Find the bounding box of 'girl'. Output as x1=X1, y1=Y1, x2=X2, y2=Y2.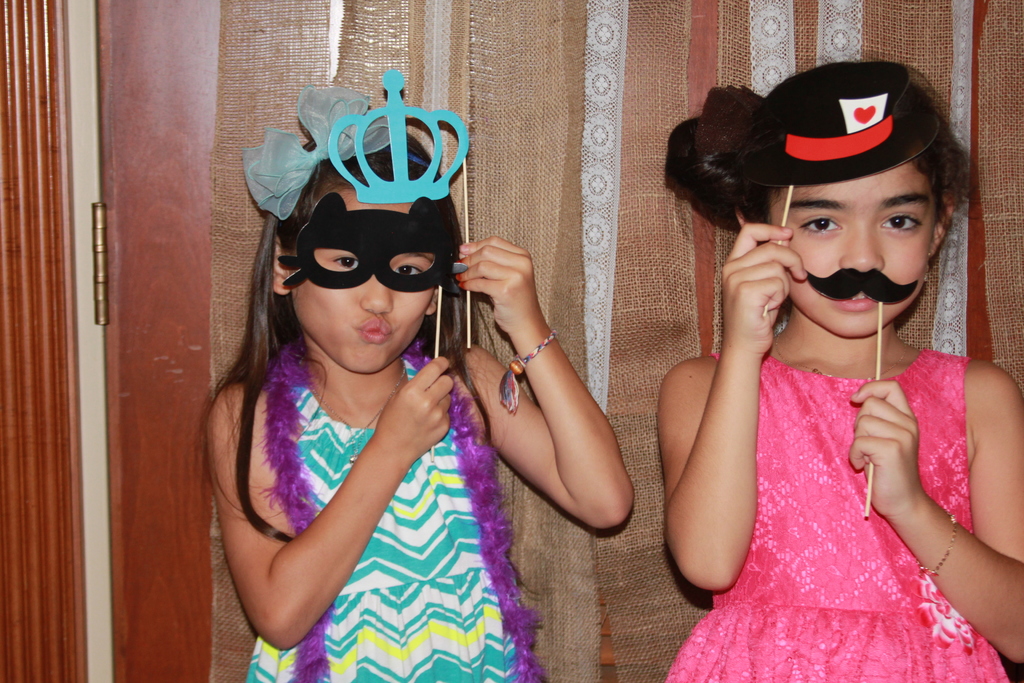
x1=196, y1=66, x2=634, y2=682.
